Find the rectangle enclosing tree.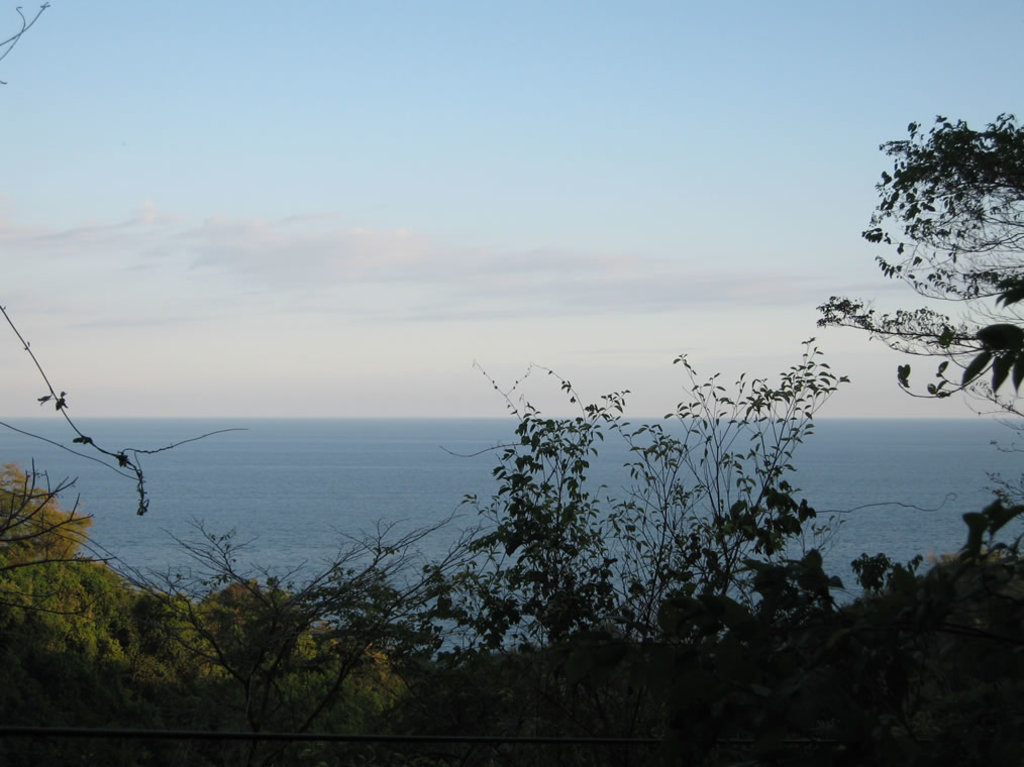
(820,105,1023,436).
